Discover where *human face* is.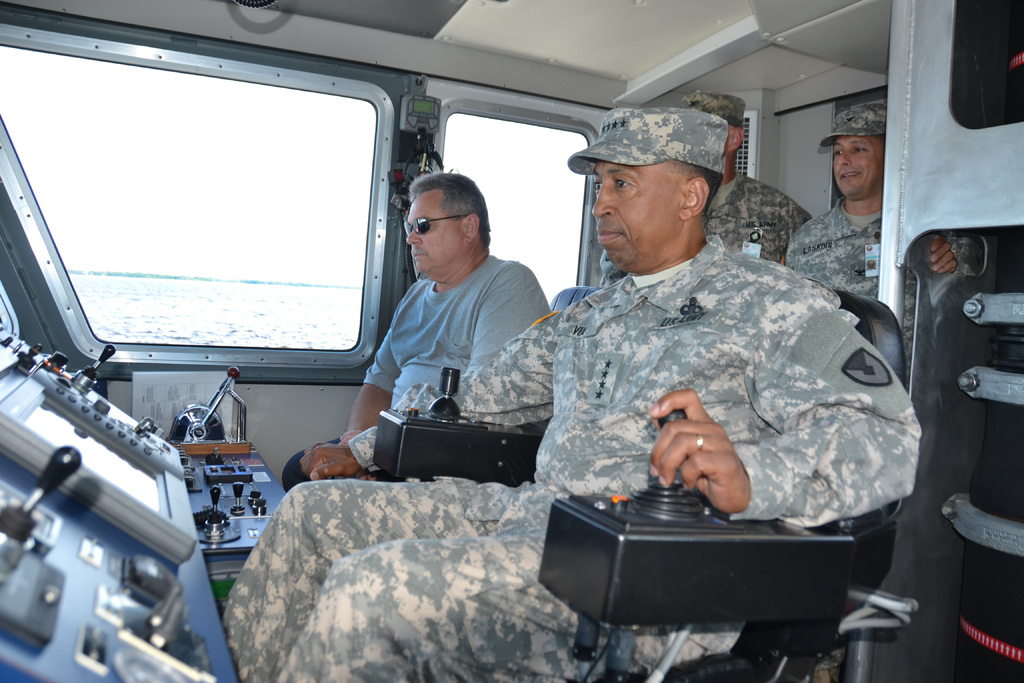
Discovered at (x1=833, y1=138, x2=884, y2=199).
